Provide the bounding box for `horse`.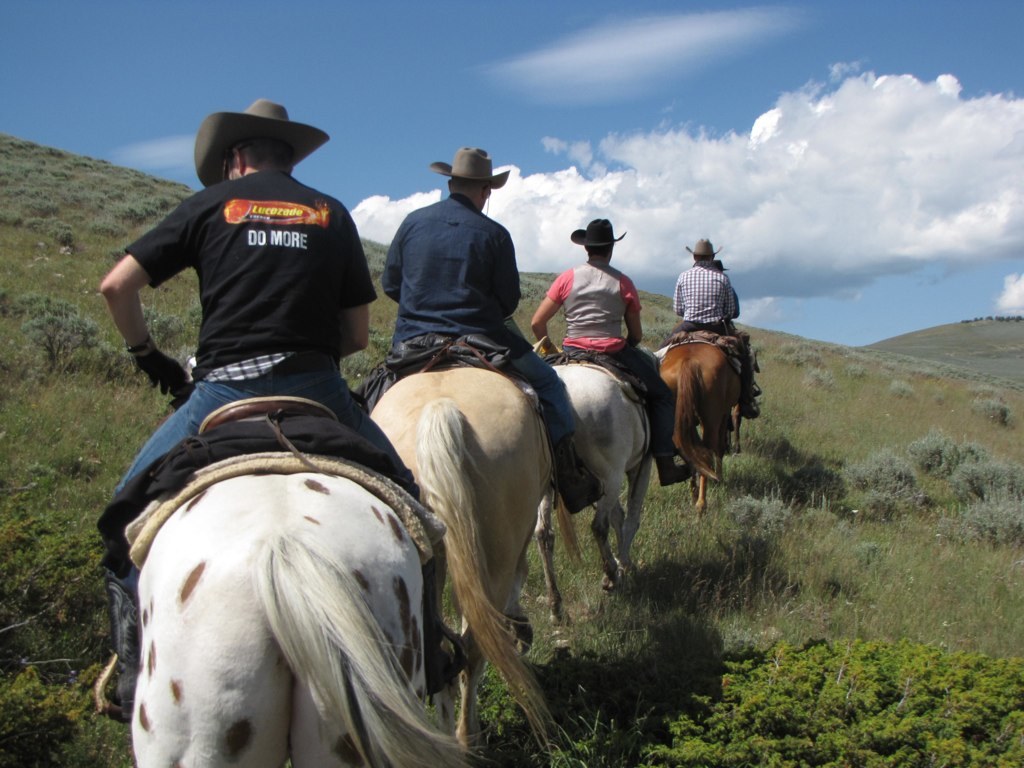
361:330:563:746.
